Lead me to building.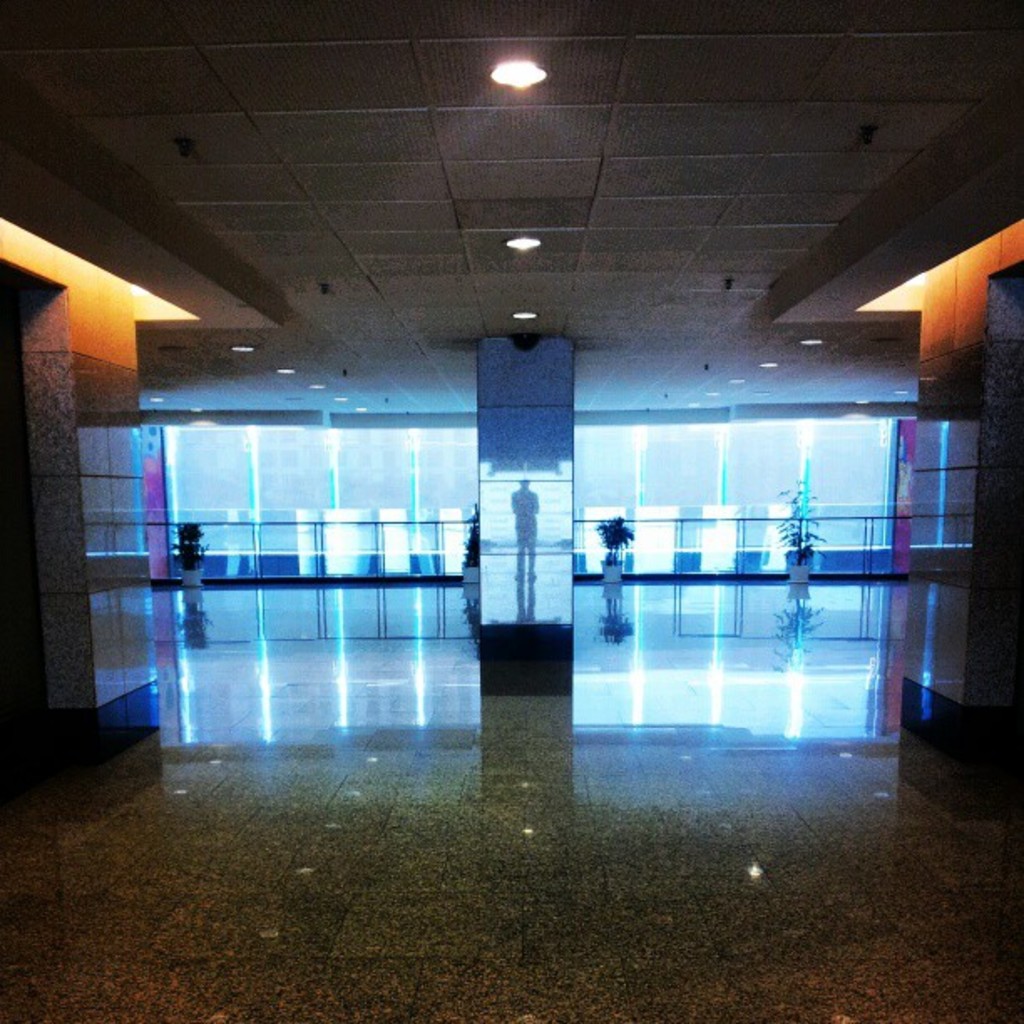
Lead to 0, 0, 1022, 1022.
